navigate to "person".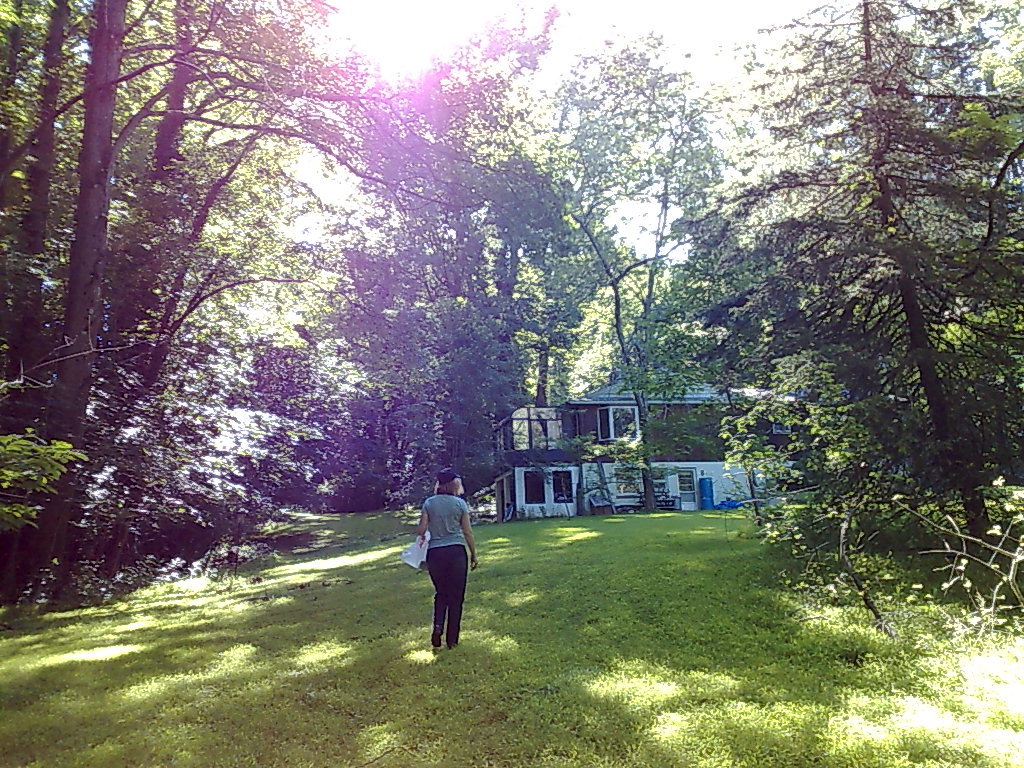
Navigation target: locate(407, 470, 477, 658).
